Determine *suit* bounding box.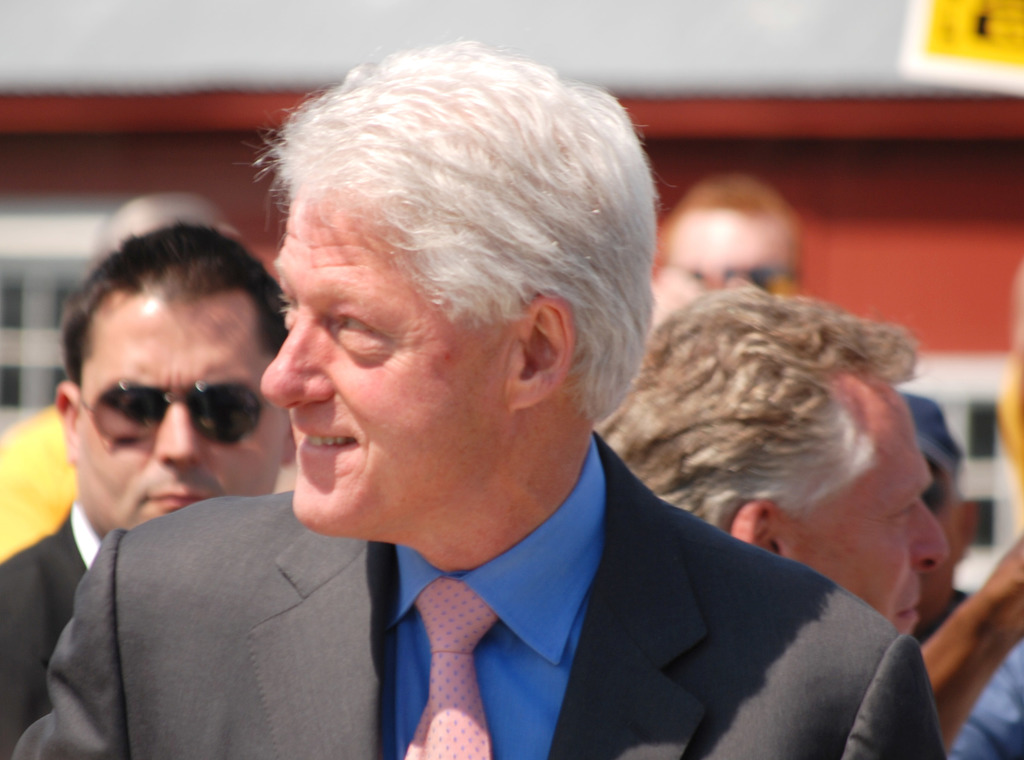
Determined: crop(9, 428, 947, 759).
